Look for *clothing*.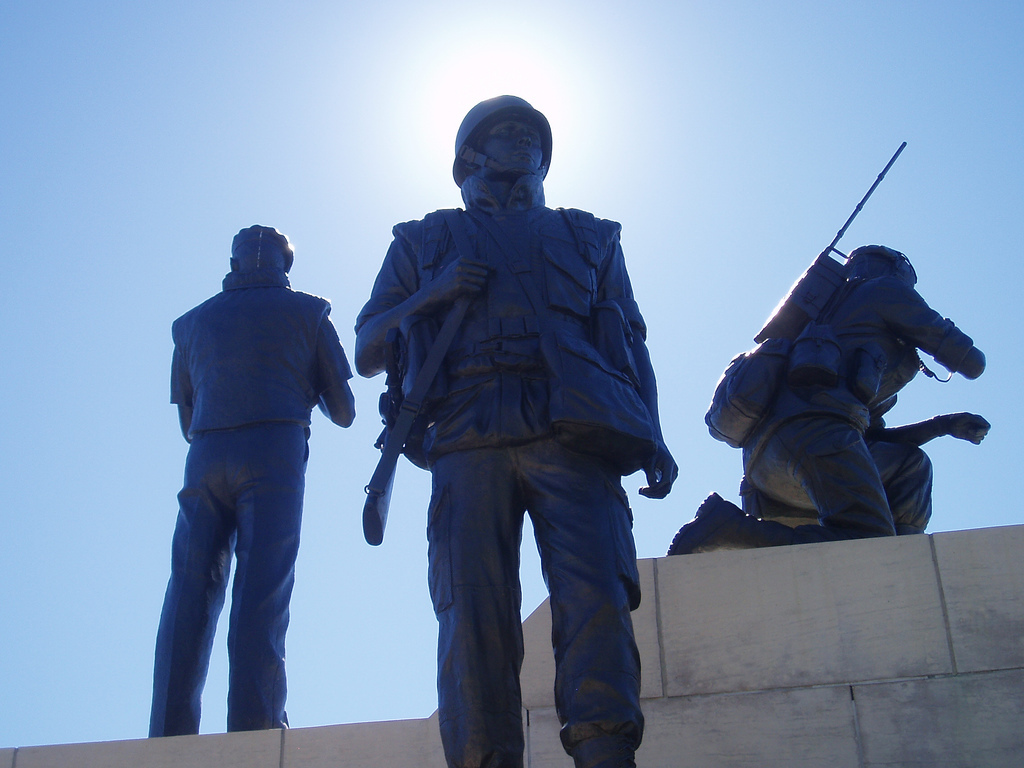
Found: detection(719, 269, 977, 560).
